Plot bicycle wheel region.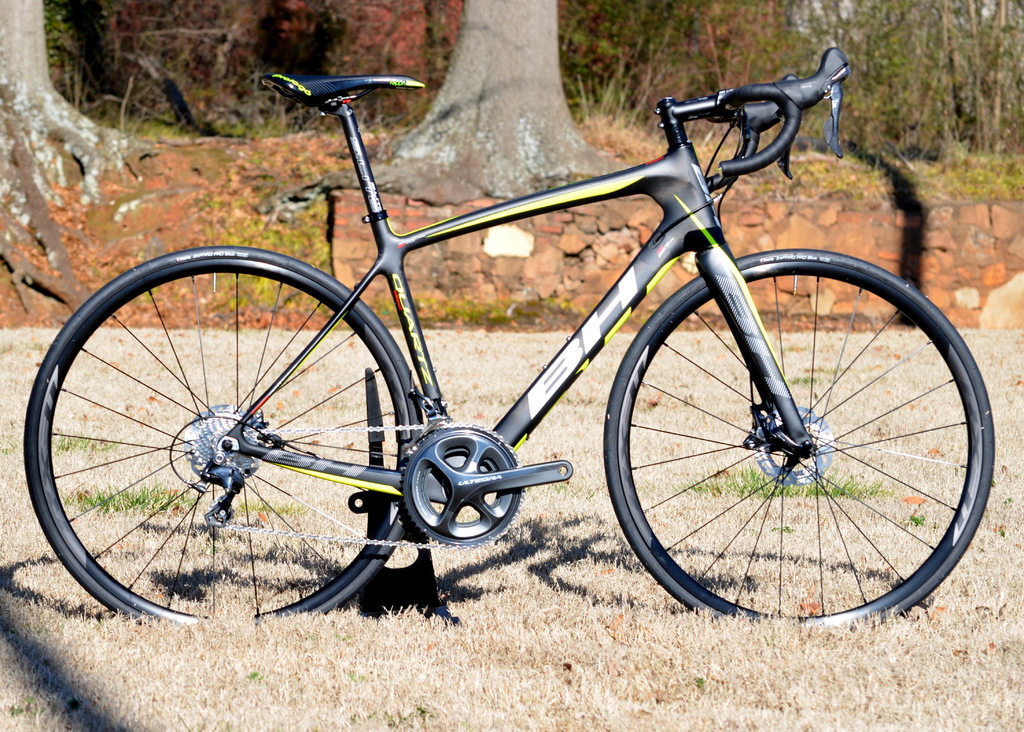
Plotted at box(31, 266, 425, 631).
